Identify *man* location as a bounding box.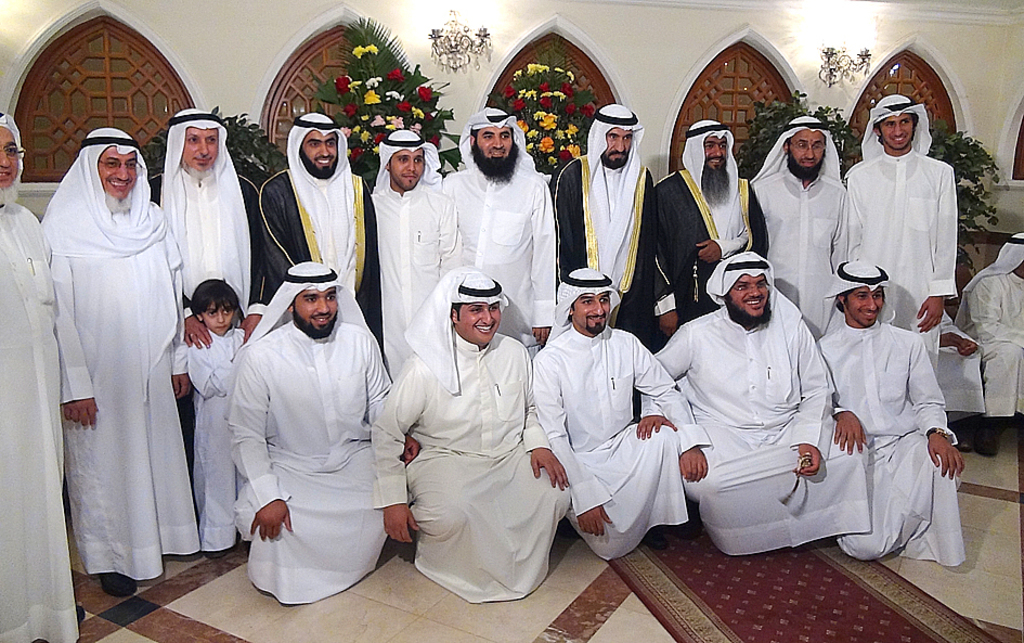
pyautogui.locateOnScreen(813, 256, 971, 568).
